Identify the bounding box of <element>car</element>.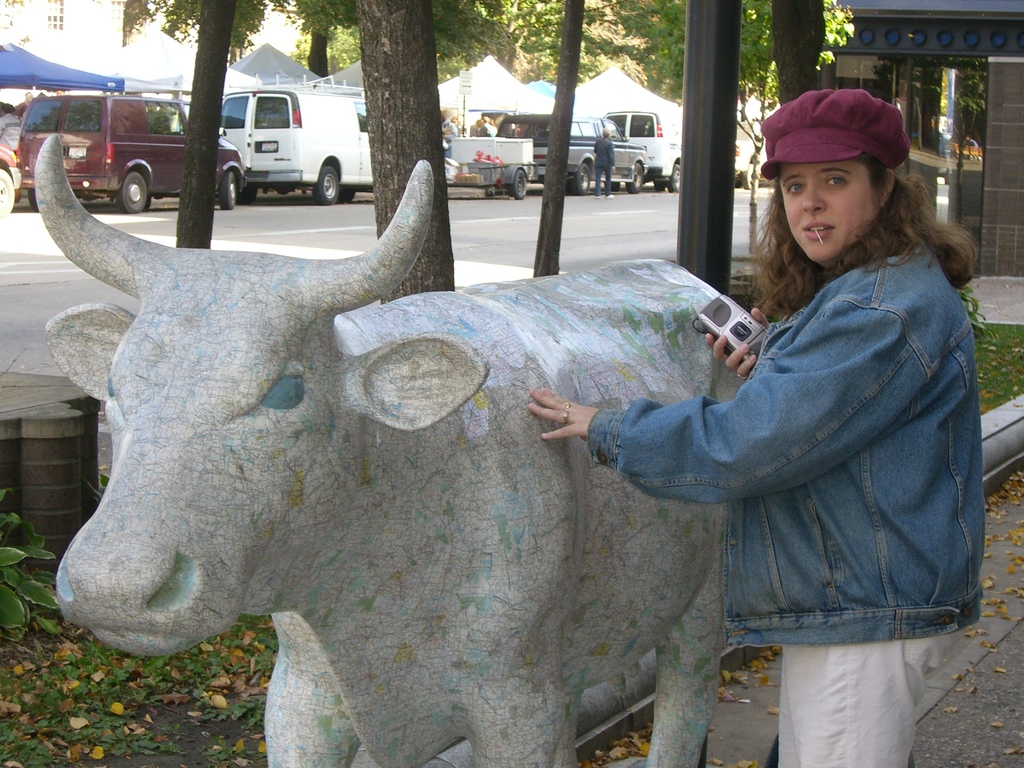
x1=605 y1=112 x2=739 y2=191.
